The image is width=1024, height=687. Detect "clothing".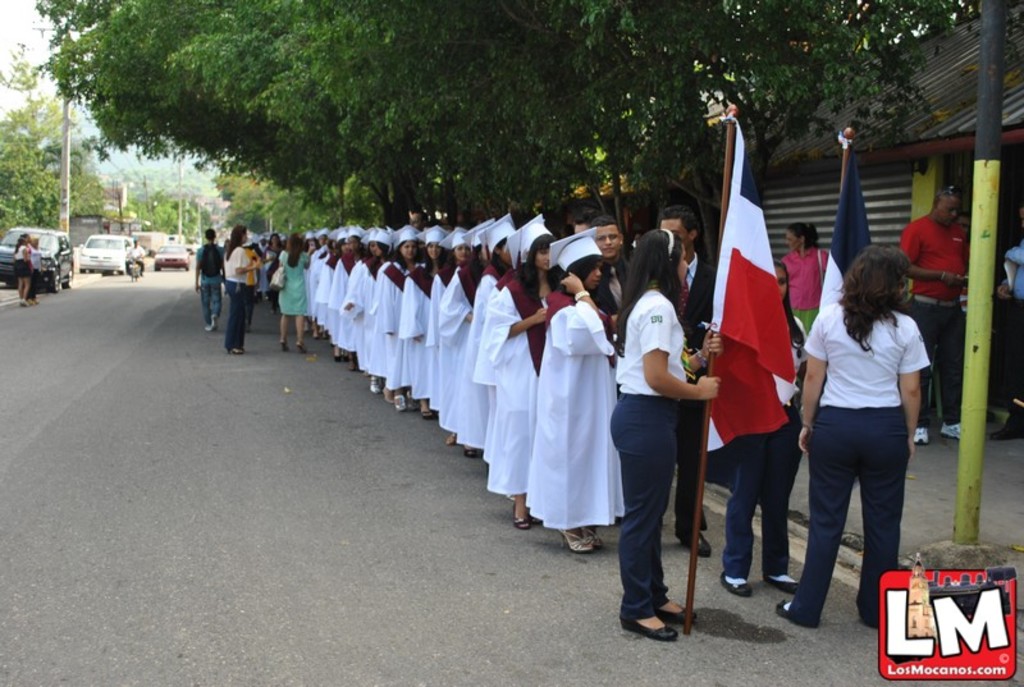
Detection: detection(521, 274, 618, 548).
